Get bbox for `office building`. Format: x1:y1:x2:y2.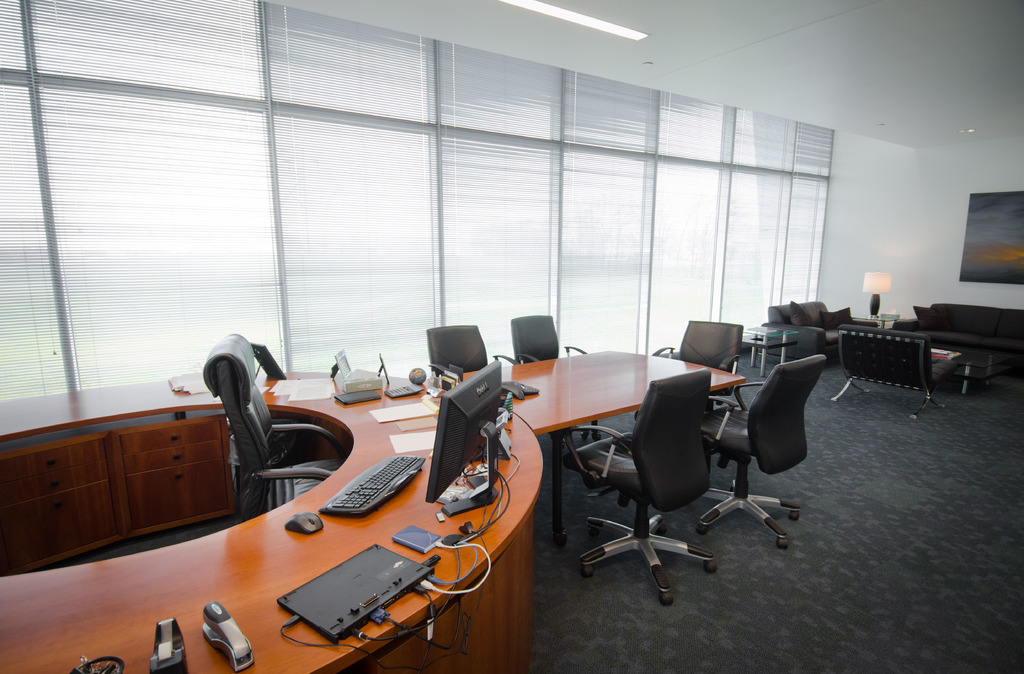
0:0:1023:673.
